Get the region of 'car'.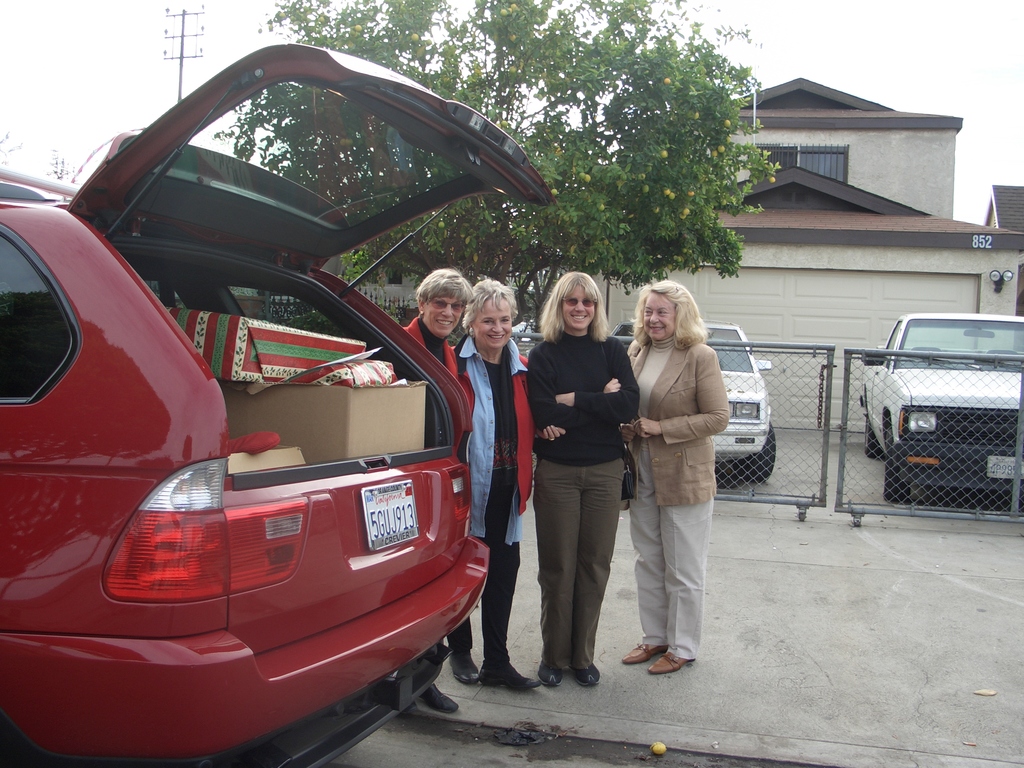
[x1=852, y1=308, x2=1023, y2=494].
